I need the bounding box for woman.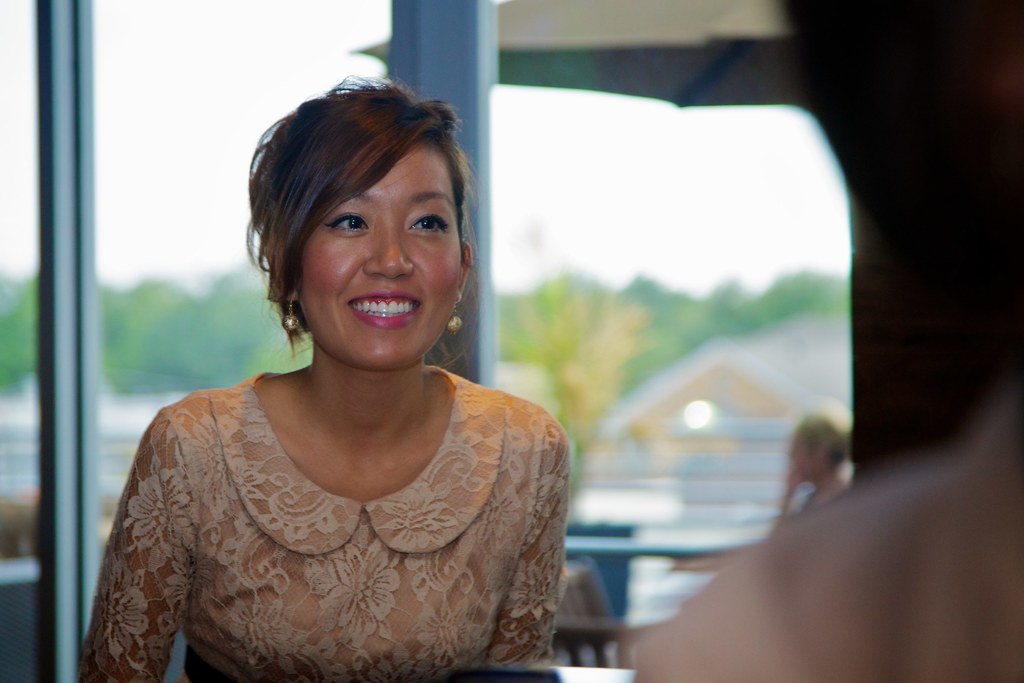
Here it is: bbox(81, 75, 570, 682).
